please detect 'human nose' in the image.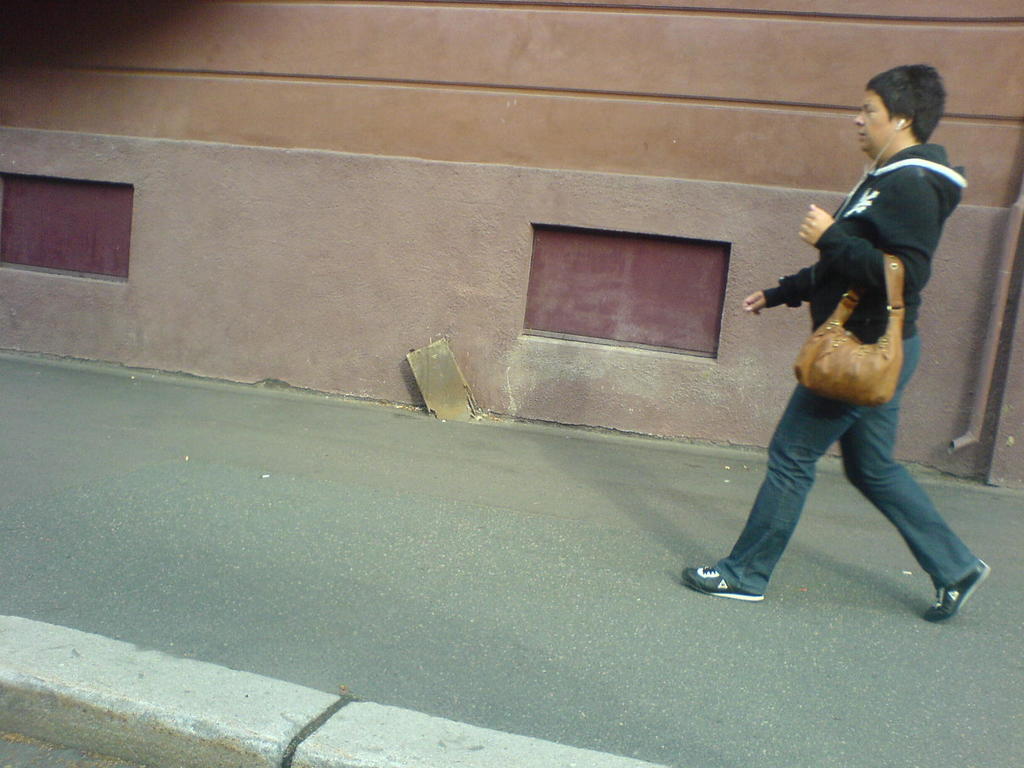
[852,111,868,126].
